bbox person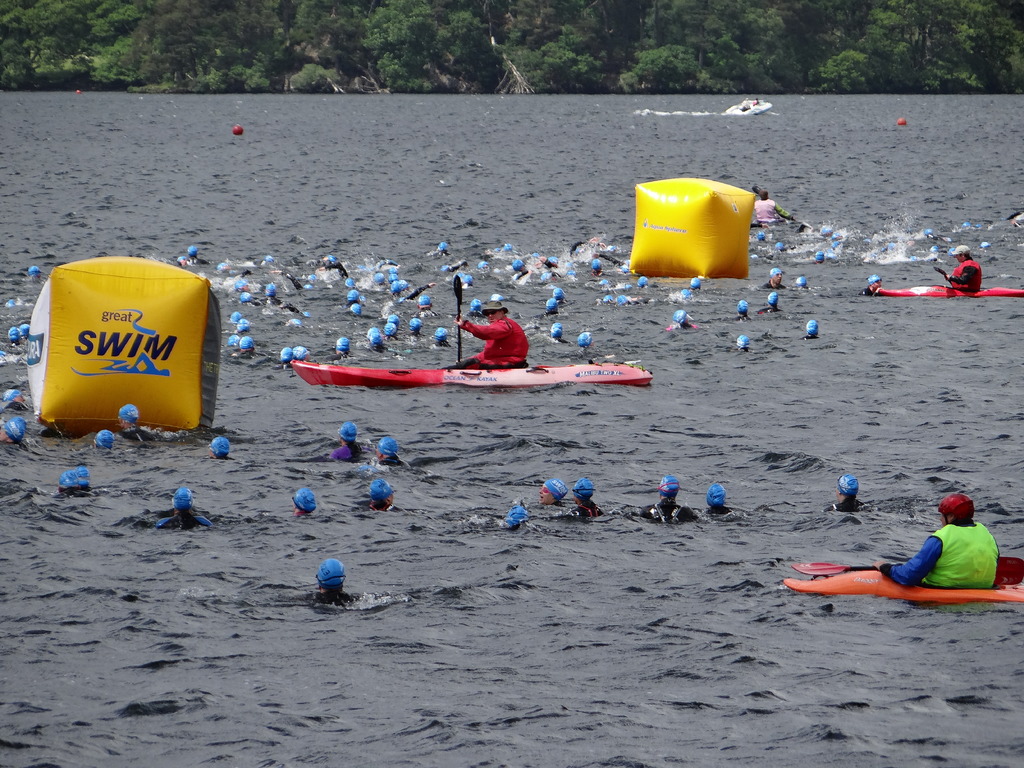
<bbox>824, 474, 866, 512</bbox>
